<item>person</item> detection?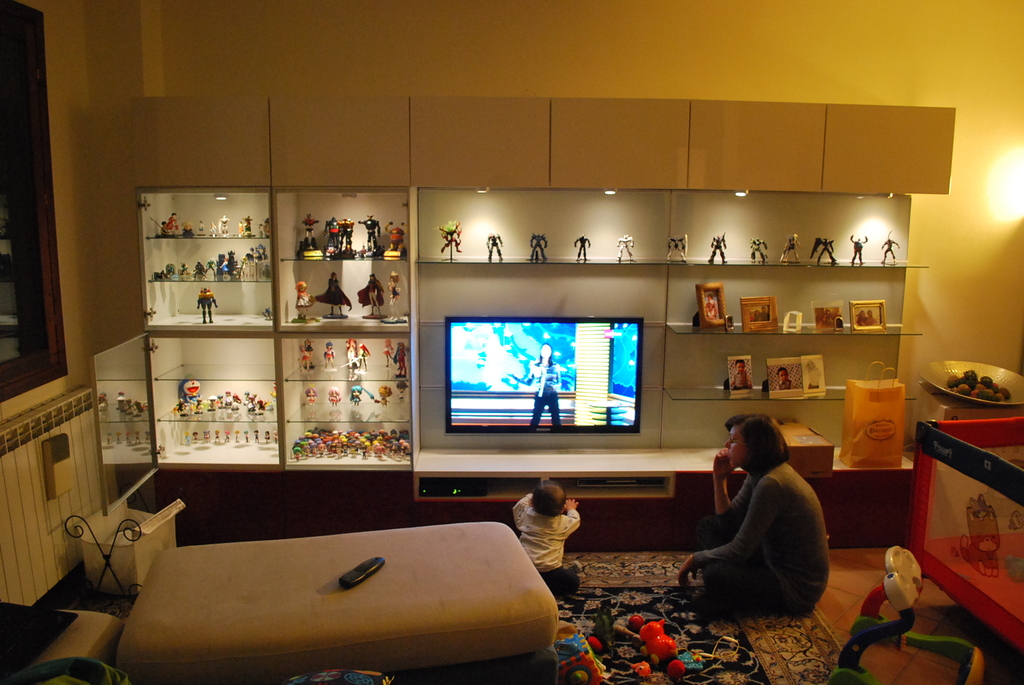
[left=387, top=221, right=403, bottom=256]
